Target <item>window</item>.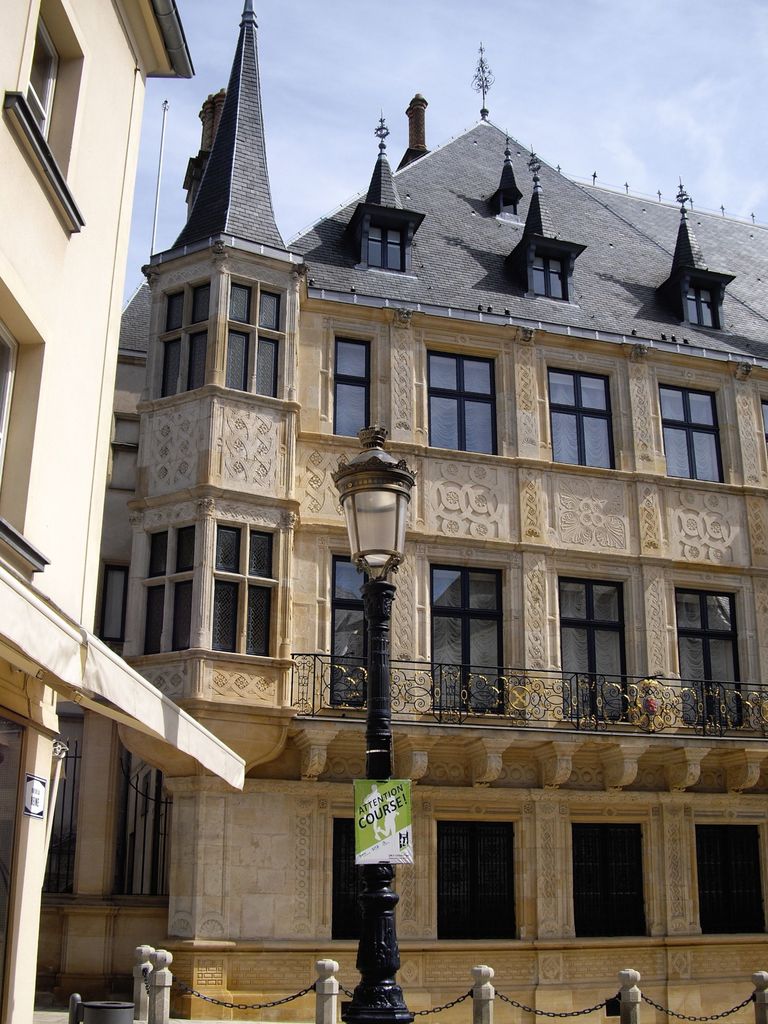
Target region: (424,351,501,447).
